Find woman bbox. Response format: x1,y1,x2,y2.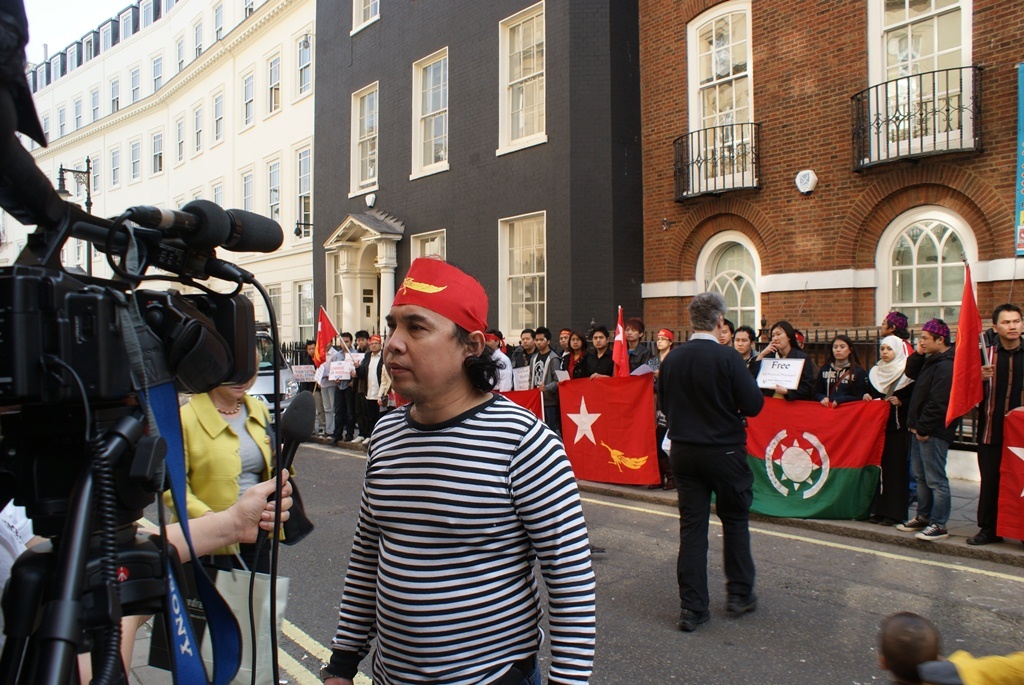
814,334,864,409.
